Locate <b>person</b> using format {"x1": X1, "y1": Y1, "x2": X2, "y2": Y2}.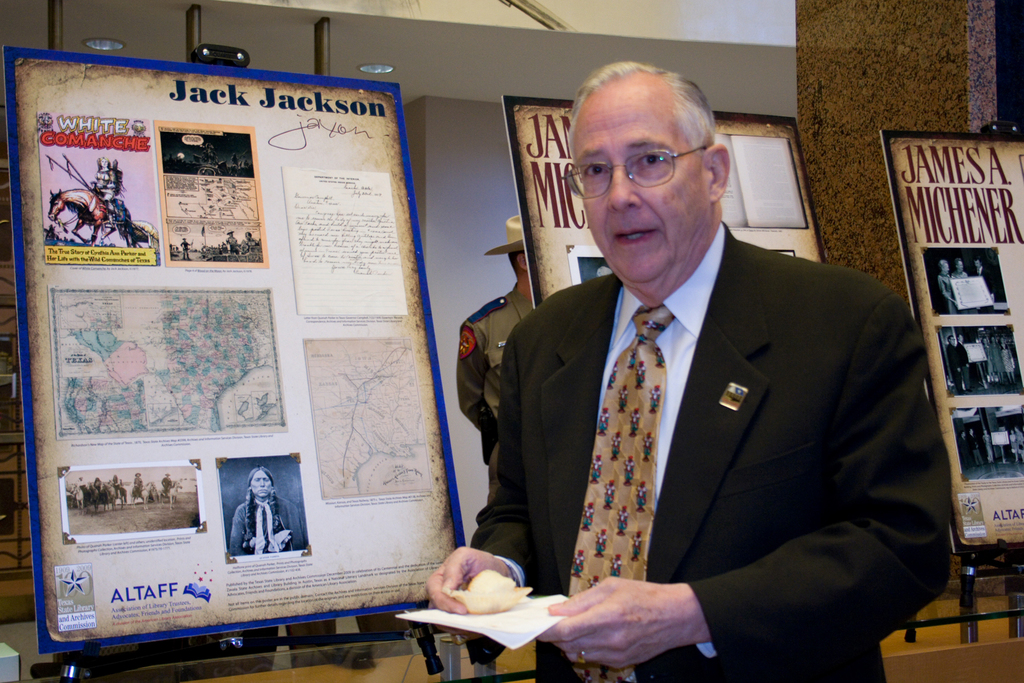
{"x1": 111, "y1": 161, "x2": 122, "y2": 197}.
